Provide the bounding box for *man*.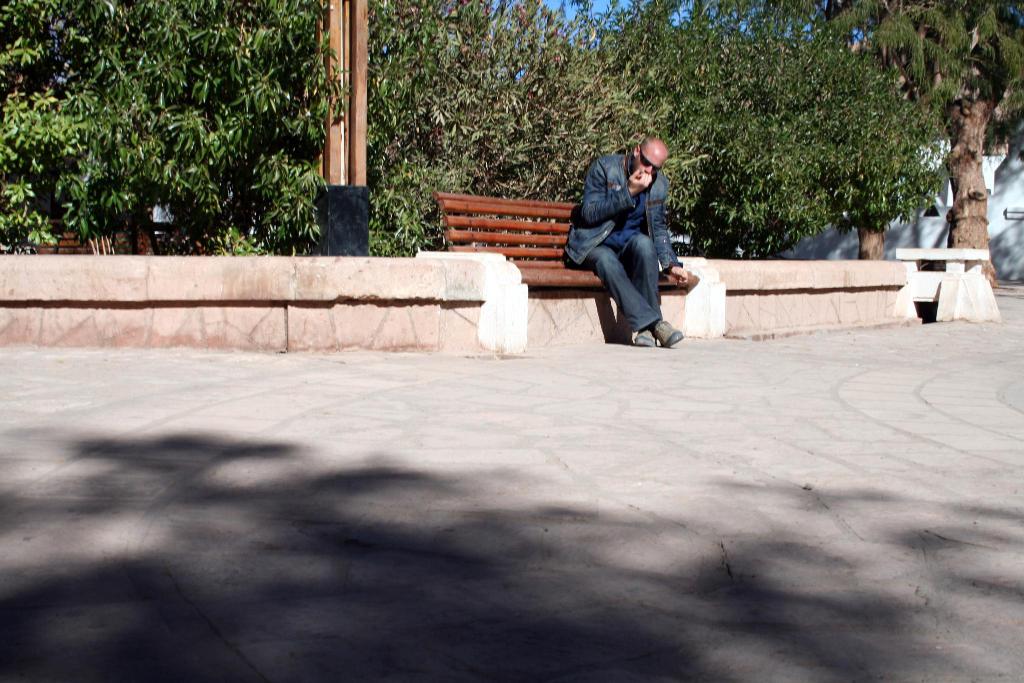
detection(570, 129, 686, 346).
